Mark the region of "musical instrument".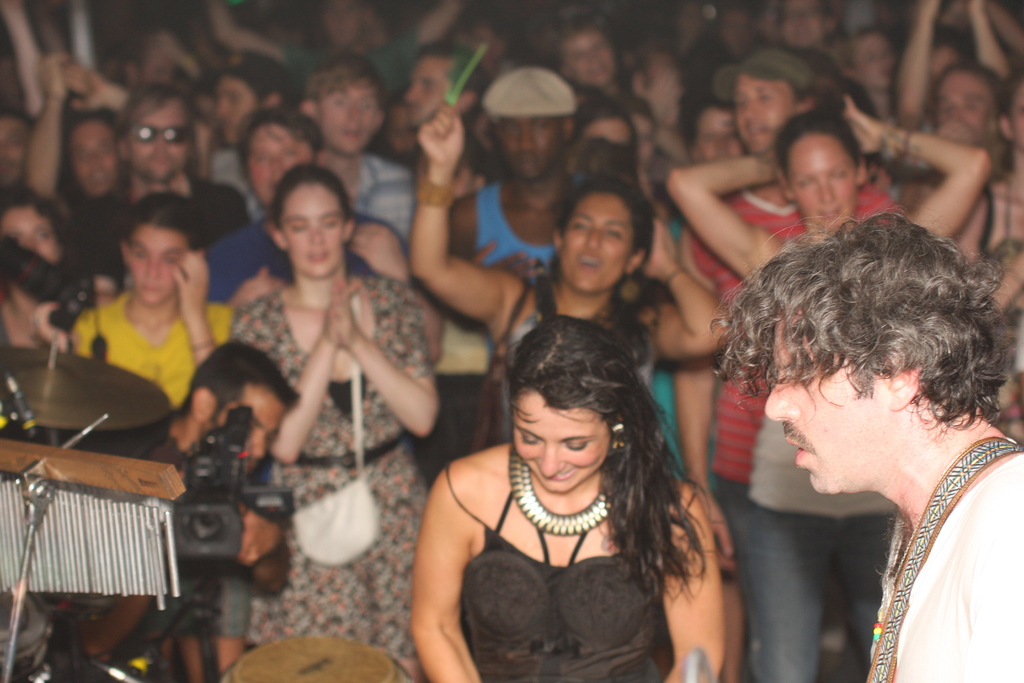
Region: [left=0, top=440, right=185, bottom=614].
